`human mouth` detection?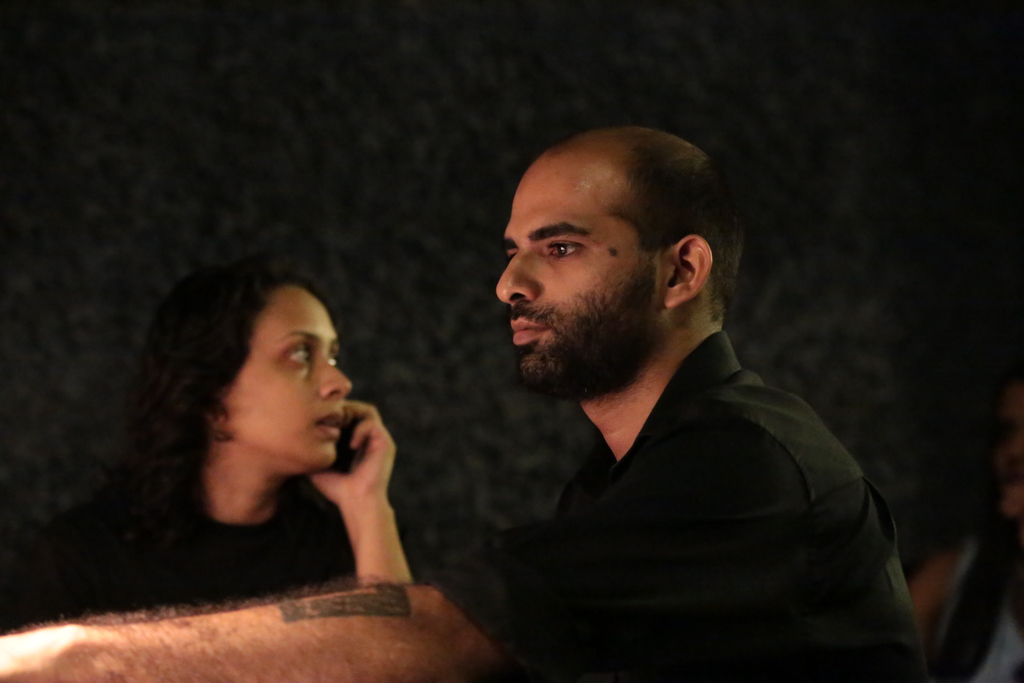
l=315, t=414, r=345, b=436
